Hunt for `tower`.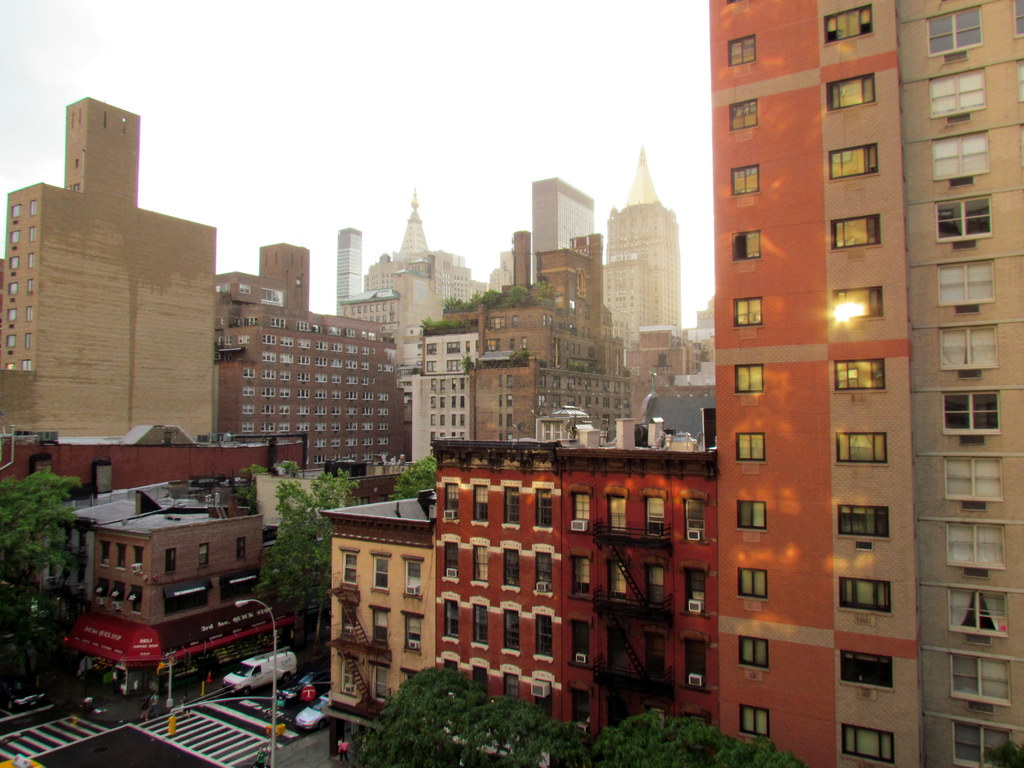
Hunted down at detection(597, 132, 700, 345).
